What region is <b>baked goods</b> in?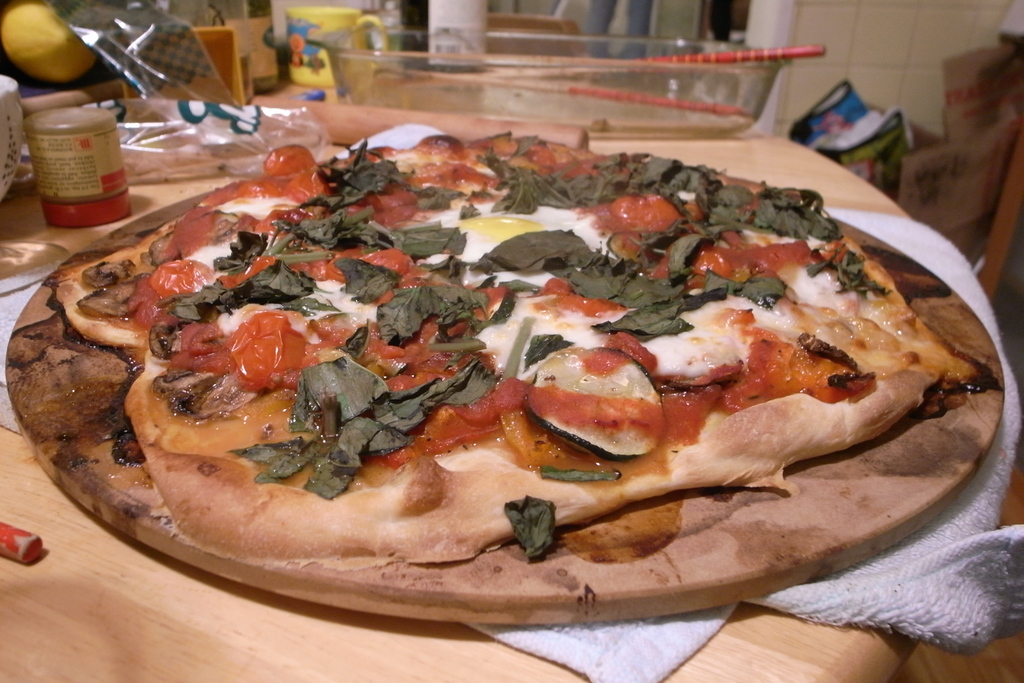
detection(54, 121, 963, 559).
